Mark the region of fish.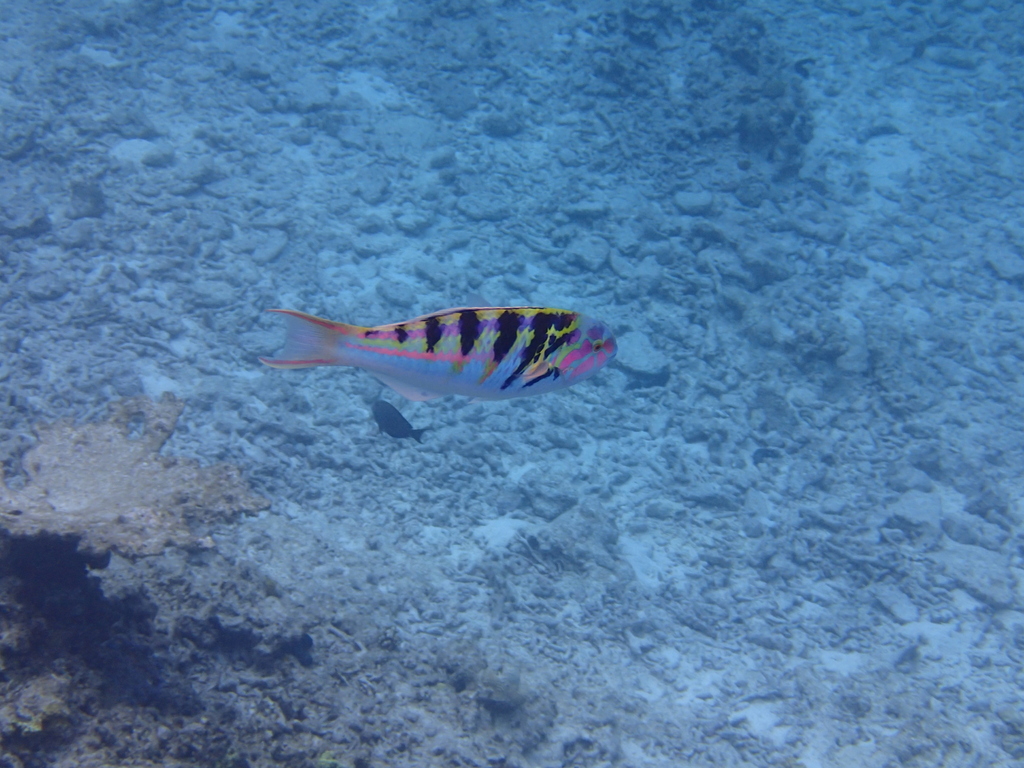
Region: detection(278, 291, 618, 426).
